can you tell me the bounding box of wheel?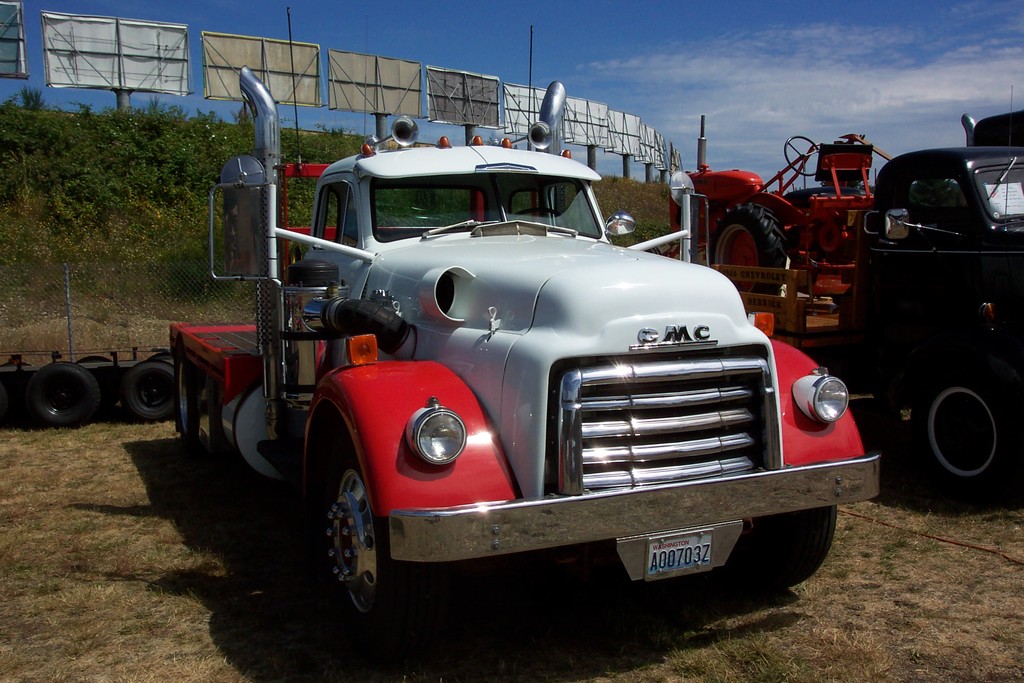
select_region(922, 347, 1005, 495).
